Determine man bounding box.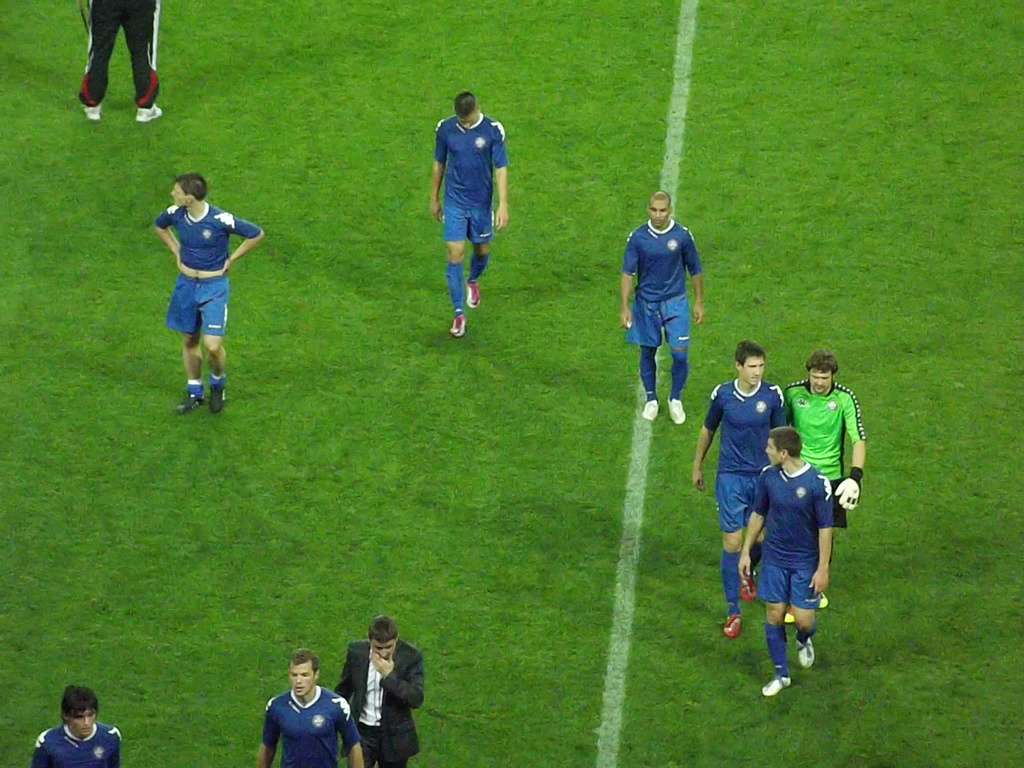
Determined: bbox=(739, 422, 836, 704).
